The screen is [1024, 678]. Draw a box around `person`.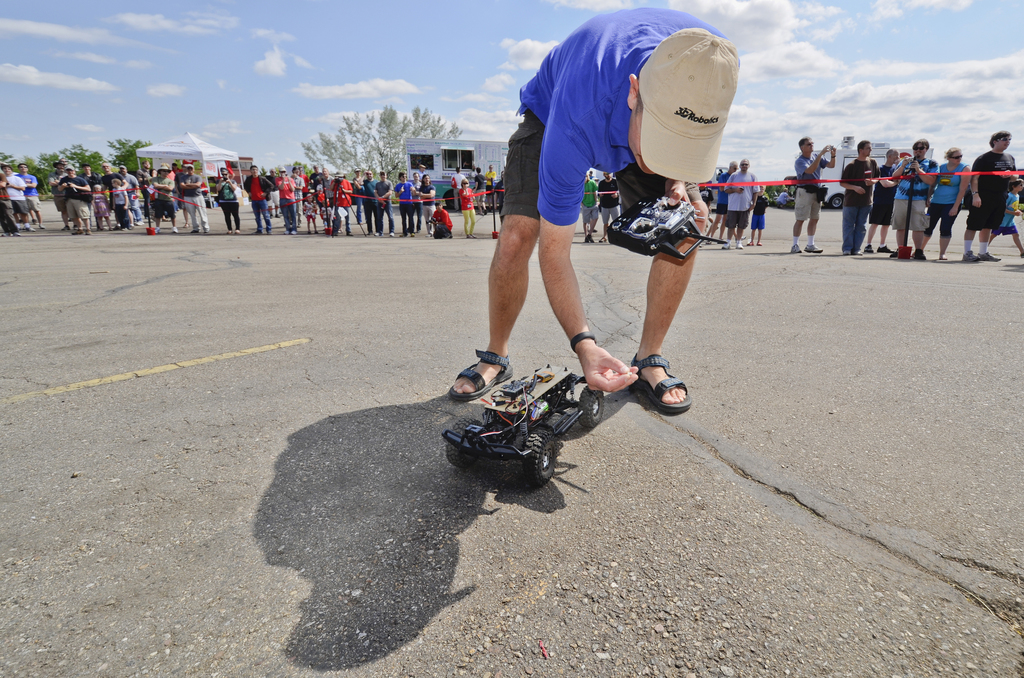
pyautogui.locateOnScreen(216, 174, 248, 234).
